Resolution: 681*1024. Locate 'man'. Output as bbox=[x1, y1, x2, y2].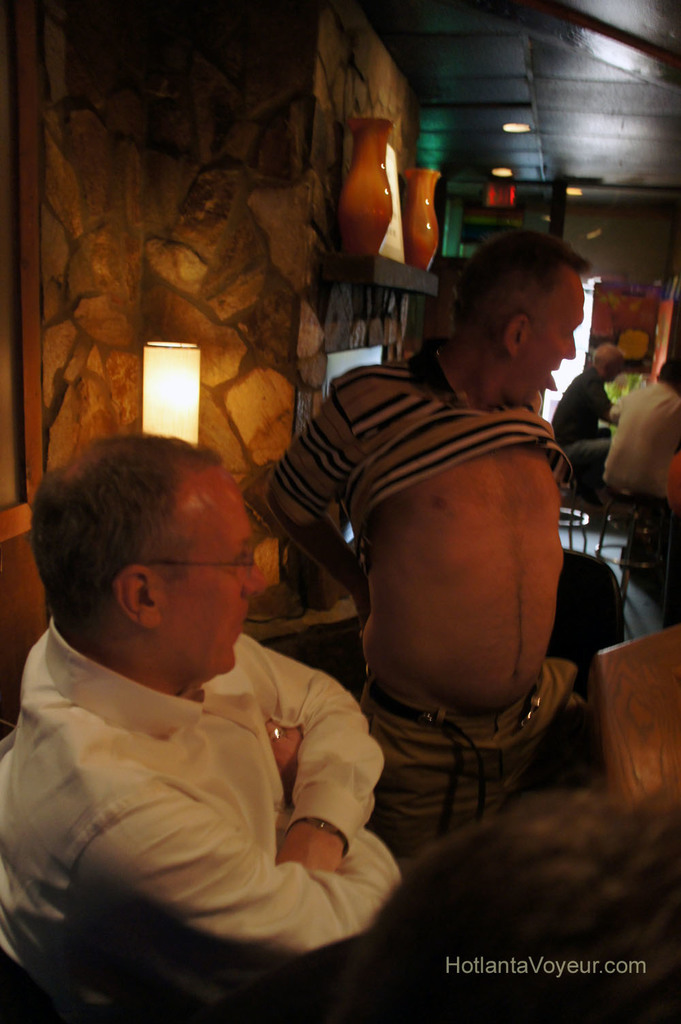
bbox=[265, 219, 580, 866].
